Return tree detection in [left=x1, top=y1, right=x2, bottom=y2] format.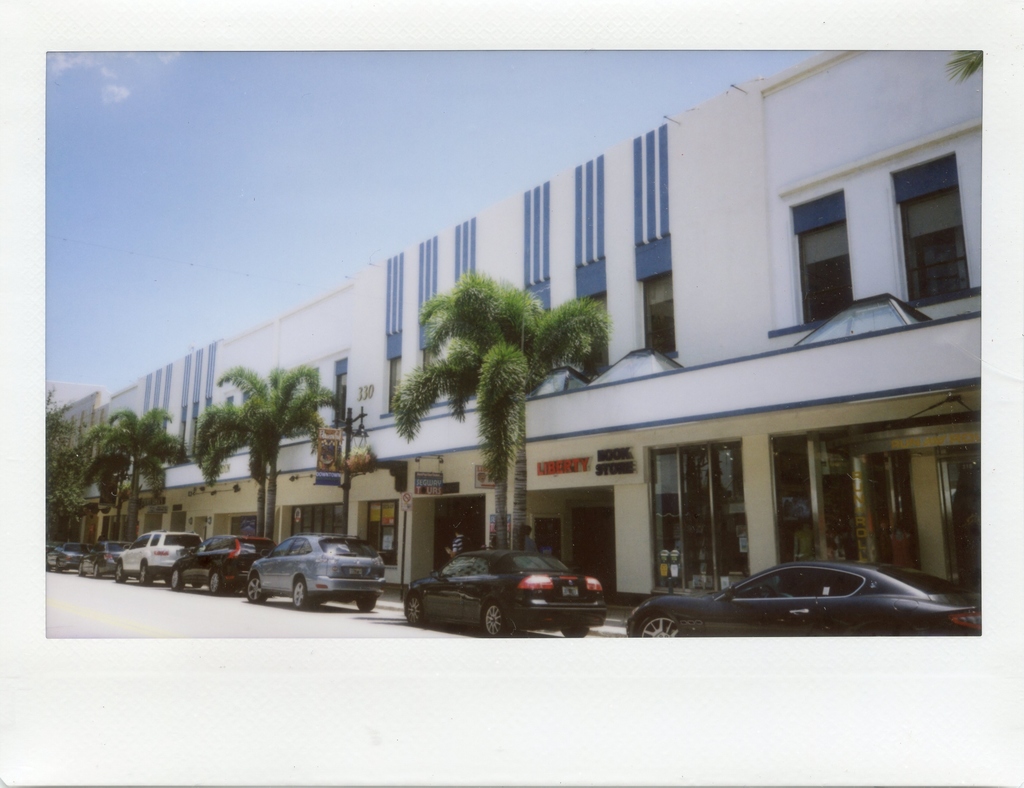
[left=192, top=361, right=337, bottom=540].
